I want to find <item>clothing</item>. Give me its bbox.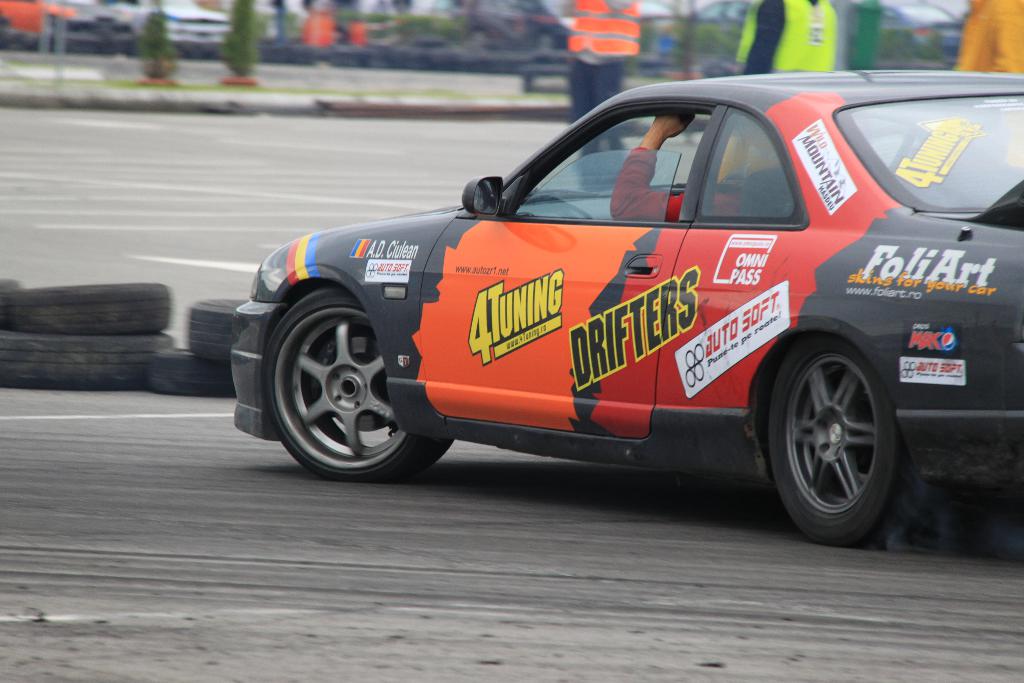
bbox=(607, 144, 796, 210).
